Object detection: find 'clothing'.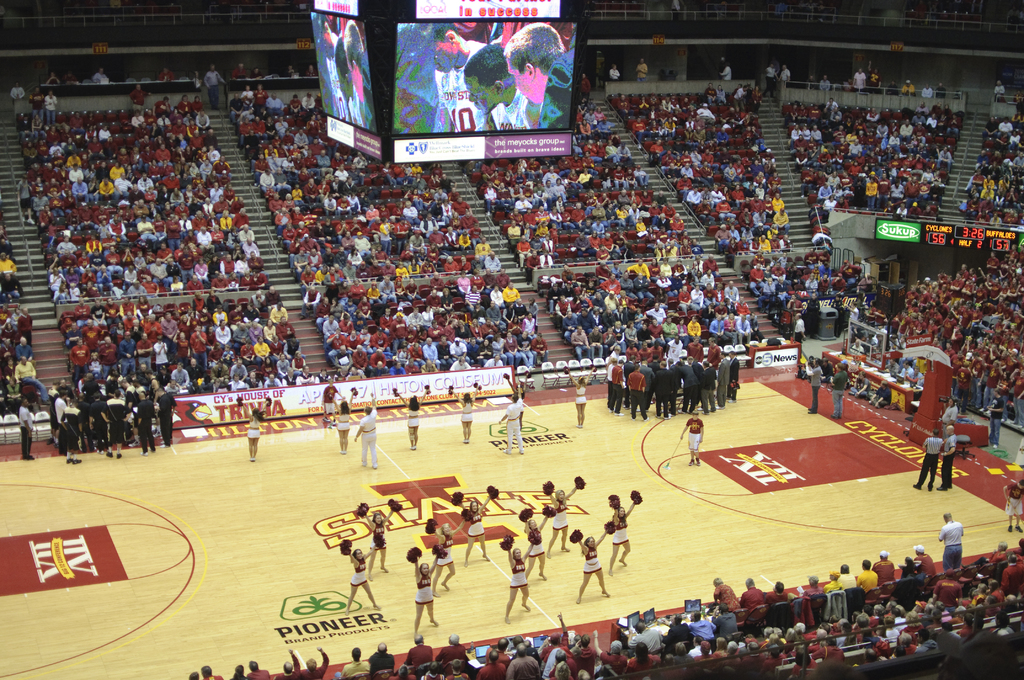
{"left": 431, "top": 36, "right": 481, "bottom": 133}.
